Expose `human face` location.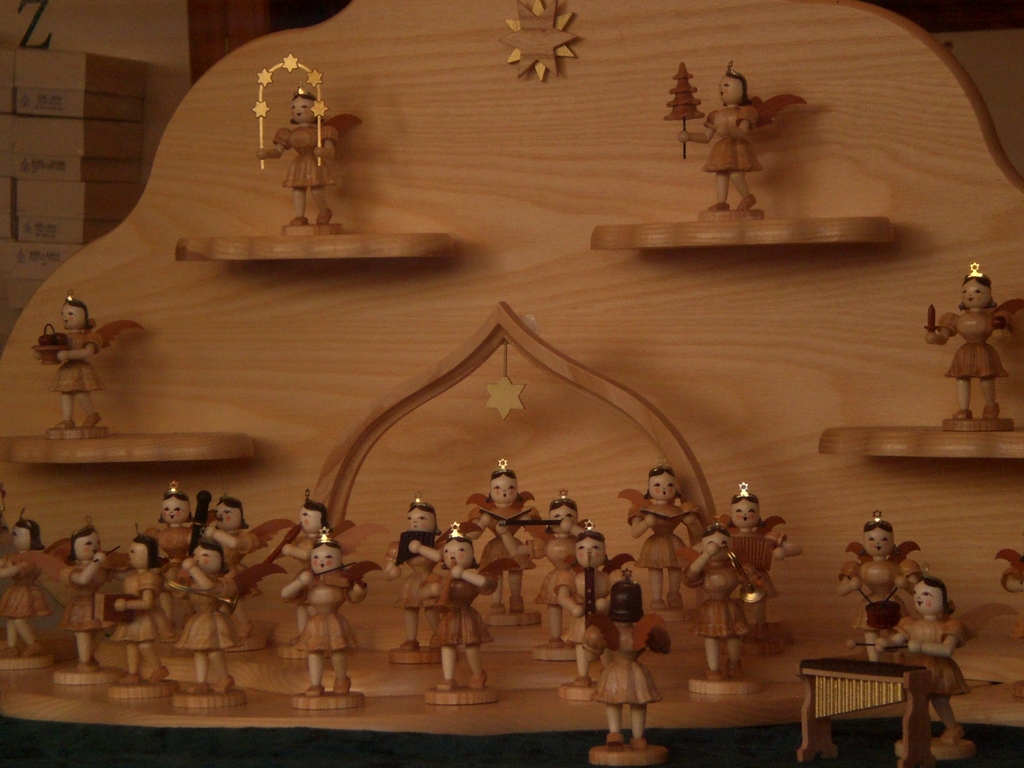
Exposed at {"x1": 191, "y1": 547, "x2": 223, "y2": 575}.
